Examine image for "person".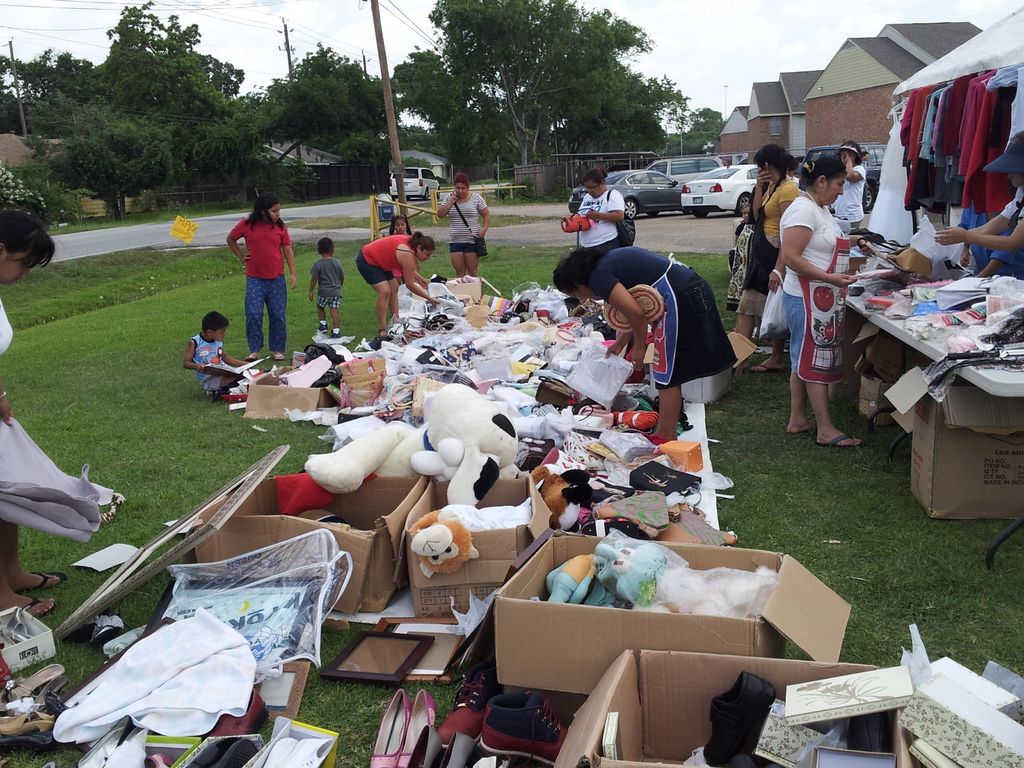
Examination result: locate(383, 214, 420, 301).
